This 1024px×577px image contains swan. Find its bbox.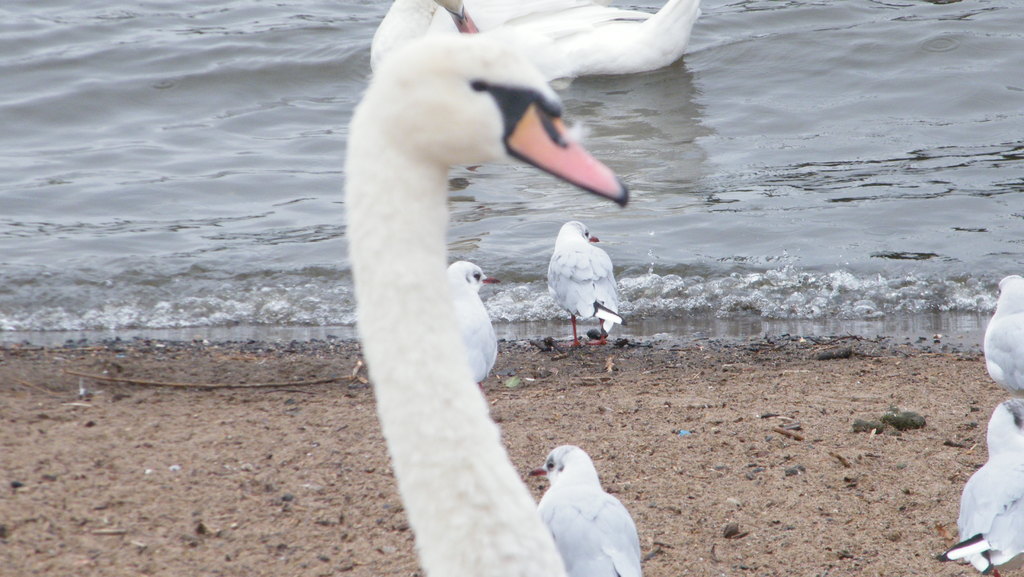
373,0,703,70.
